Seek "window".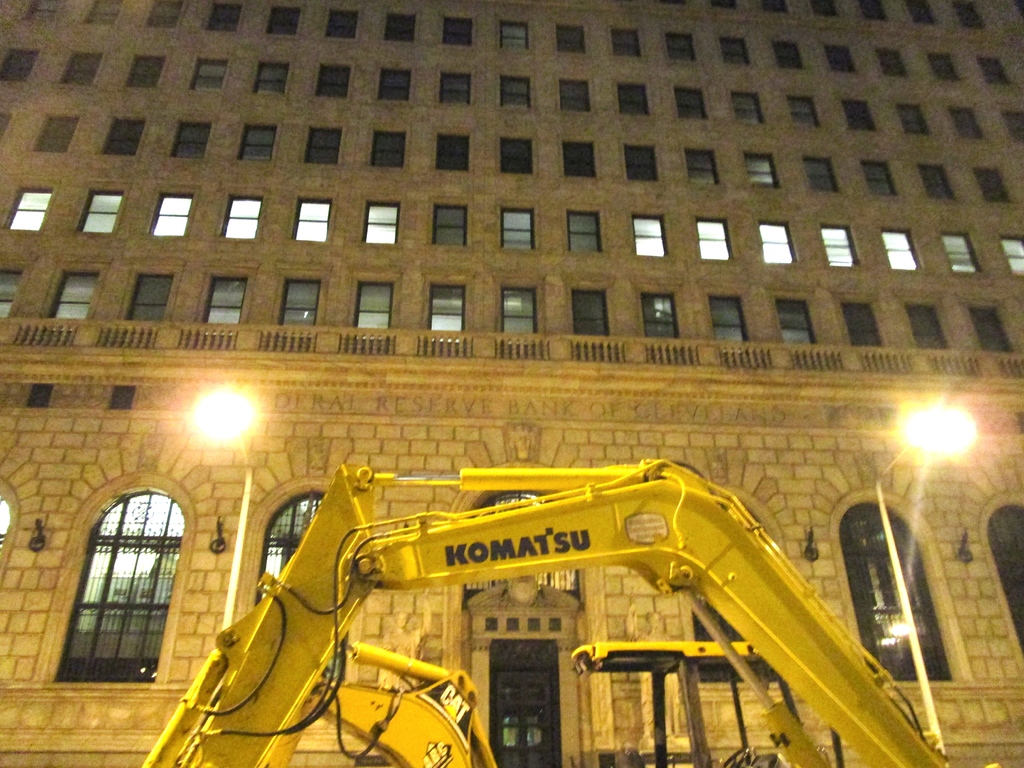
(x1=147, y1=193, x2=193, y2=233).
